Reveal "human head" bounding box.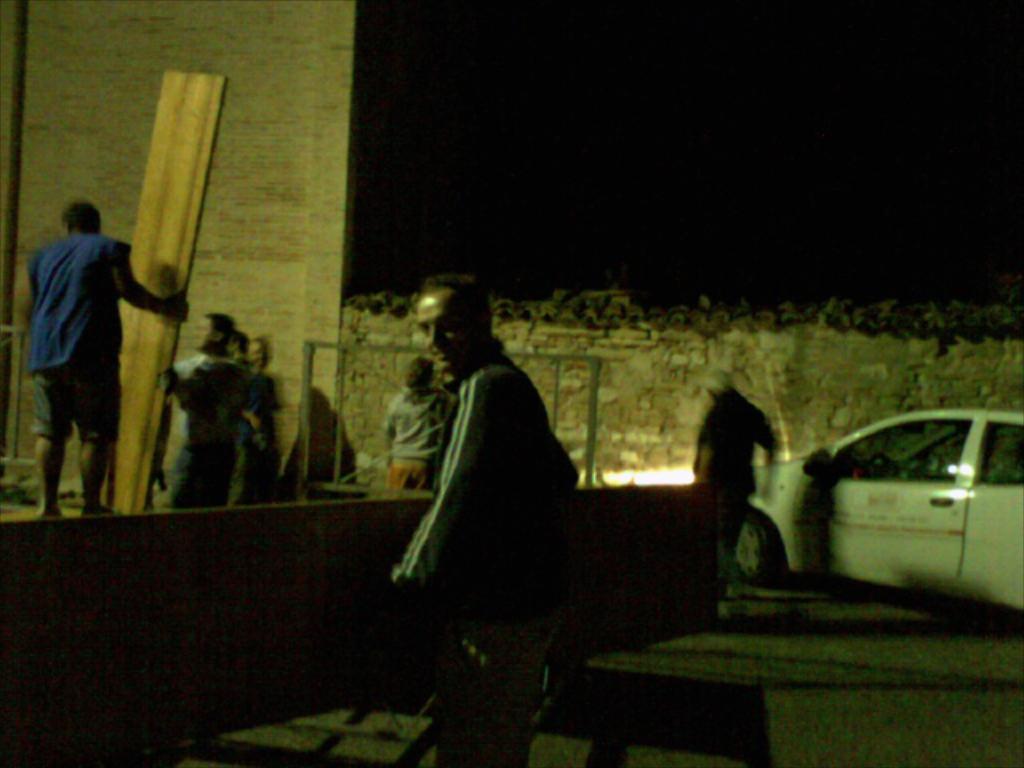
Revealed: {"x1": 245, "y1": 338, "x2": 269, "y2": 366}.
